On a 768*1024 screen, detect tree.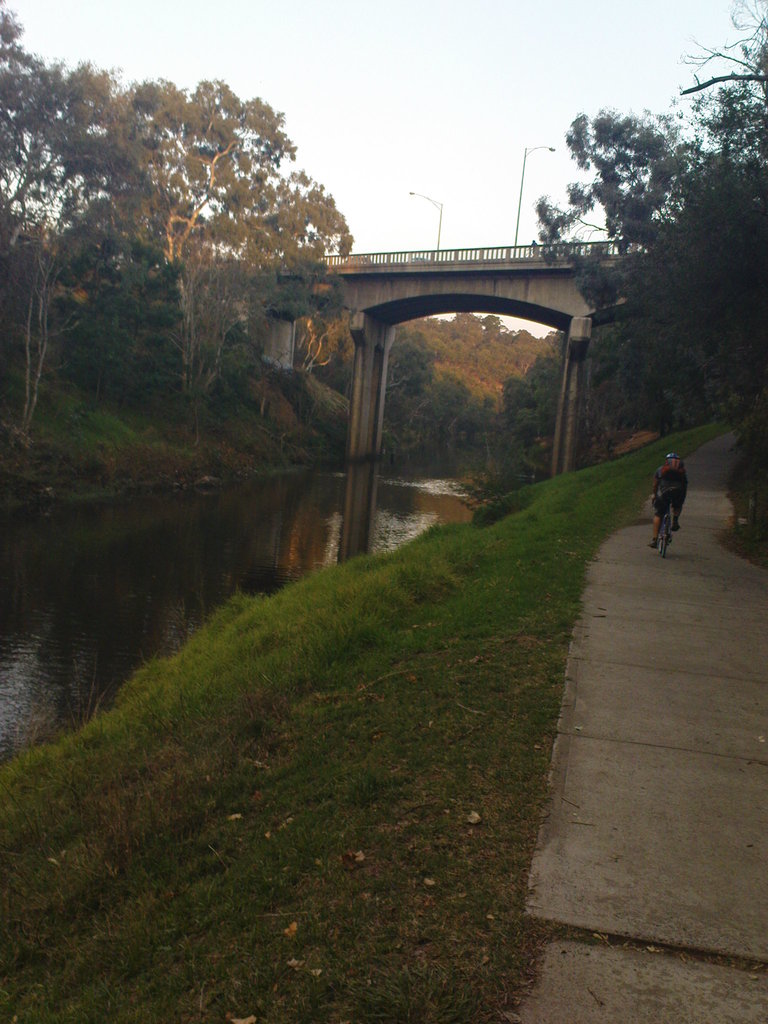
BBox(184, 268, 261, 389).
